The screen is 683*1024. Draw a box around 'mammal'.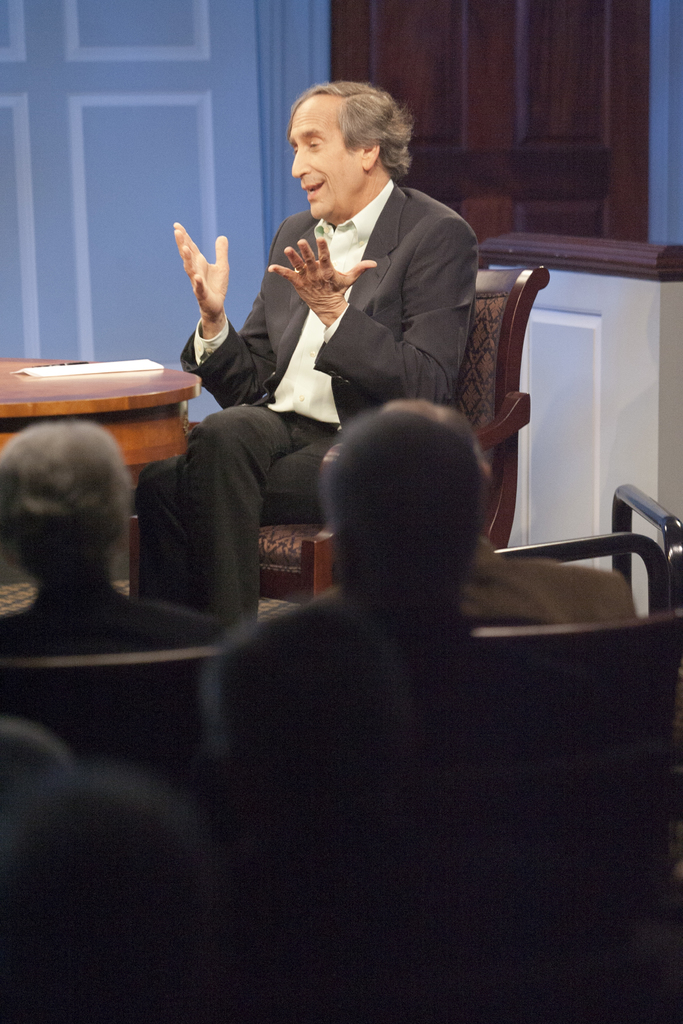
select_region(203, 596, 431, 1023).
